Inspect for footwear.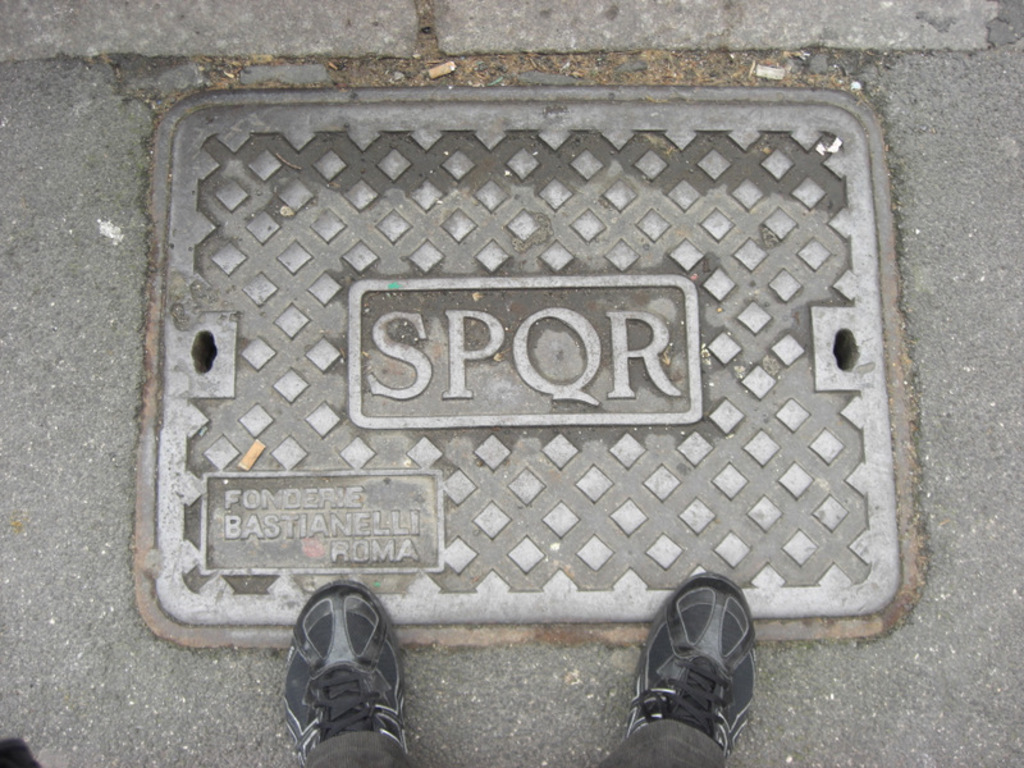
Inspection: 274 584 404 767.
